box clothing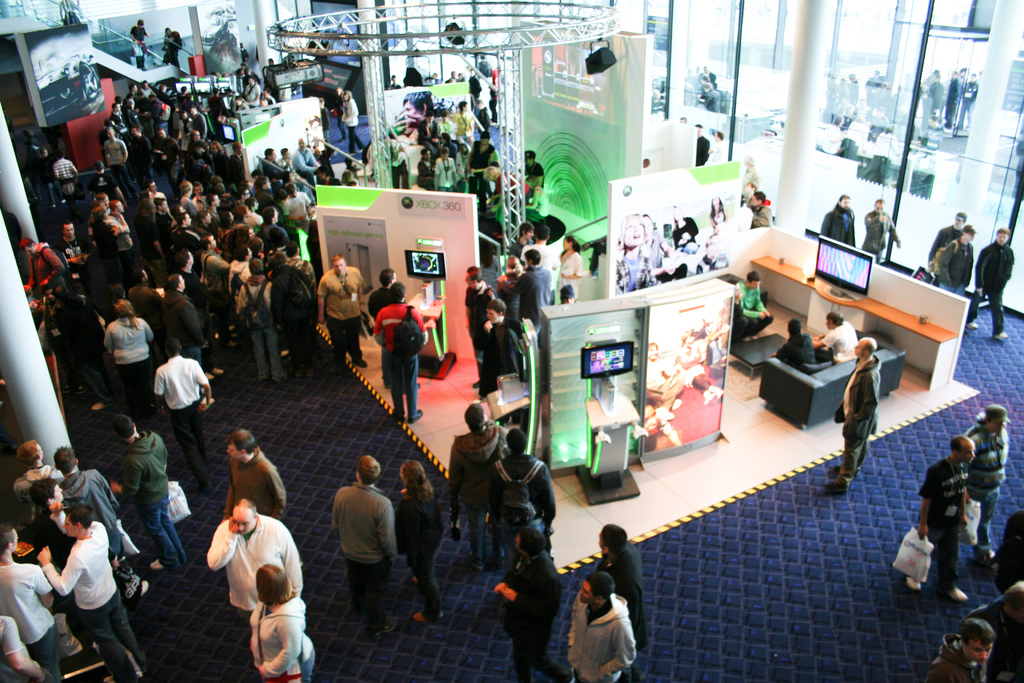
818:205:862:248
